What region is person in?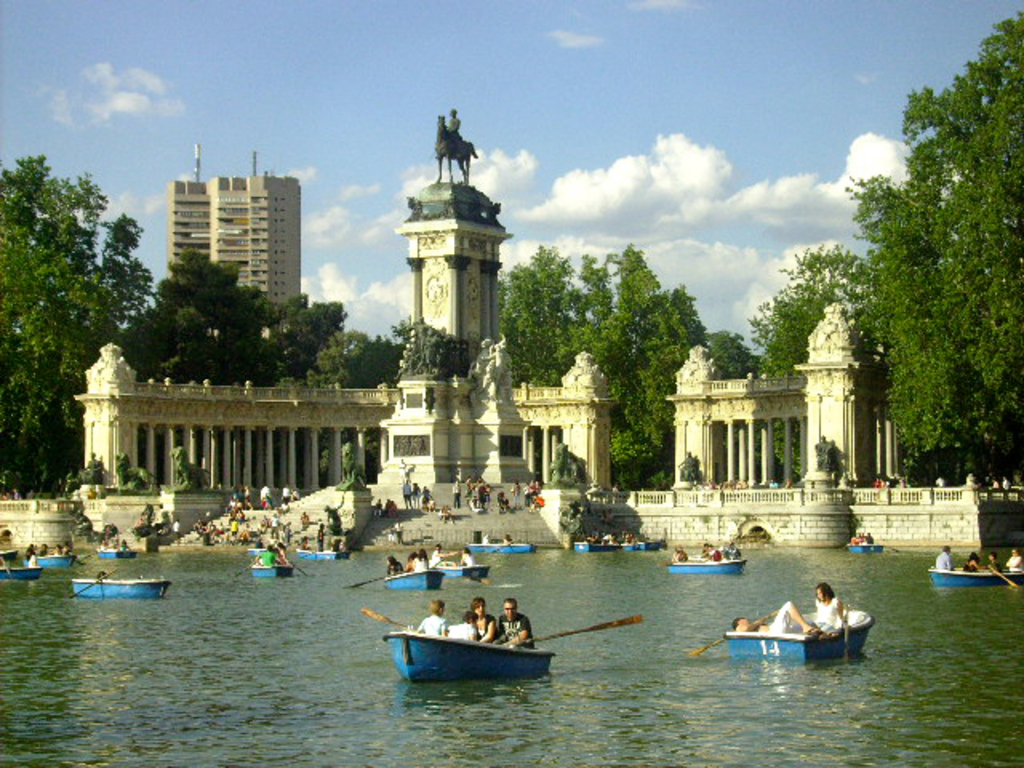
left=936, top=475, right=942, bottom=485.
